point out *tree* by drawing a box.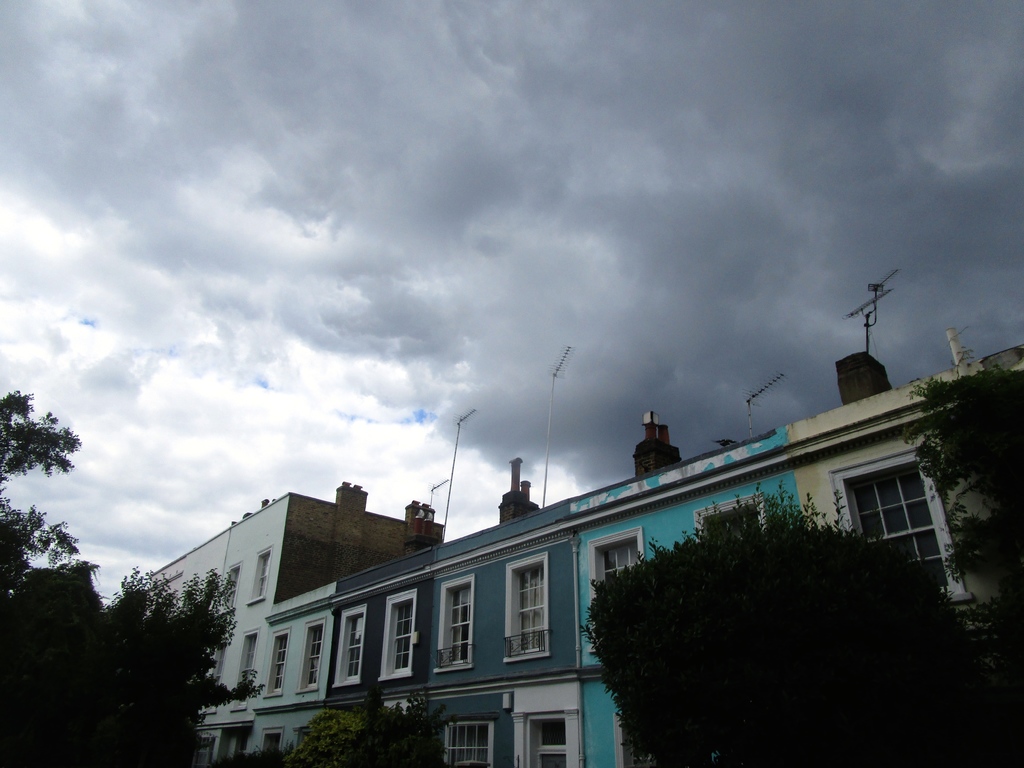
{"x1": 63, "y1": 534, "x2": 237, "y2": 746}.
